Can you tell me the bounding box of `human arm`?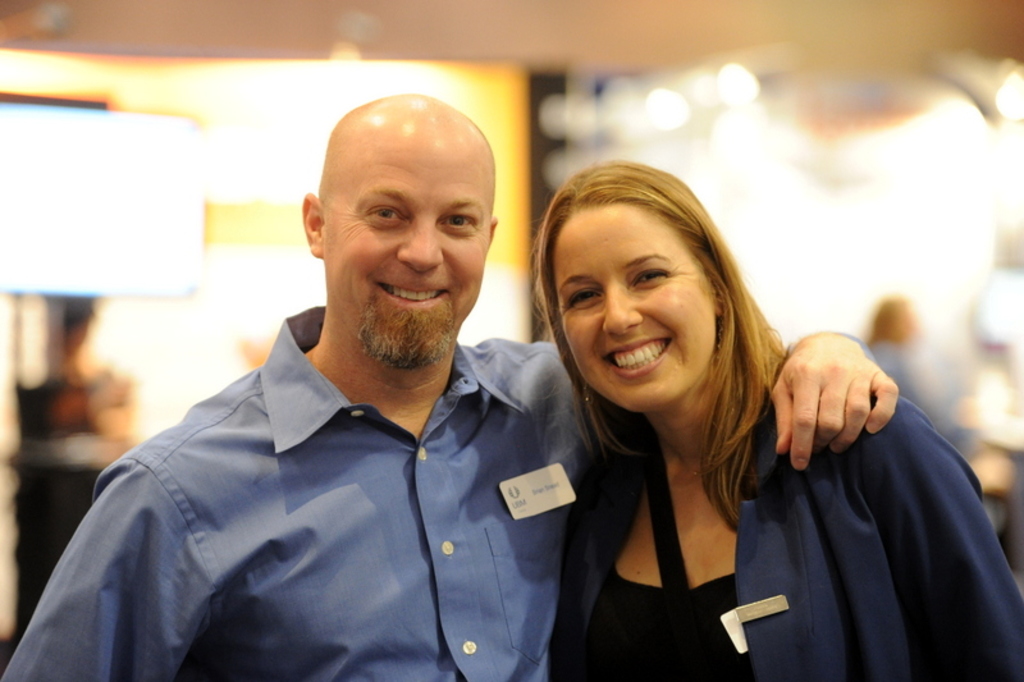
{"x1": 4, "y1": 453, "x2": 220, "y2": 681}.
